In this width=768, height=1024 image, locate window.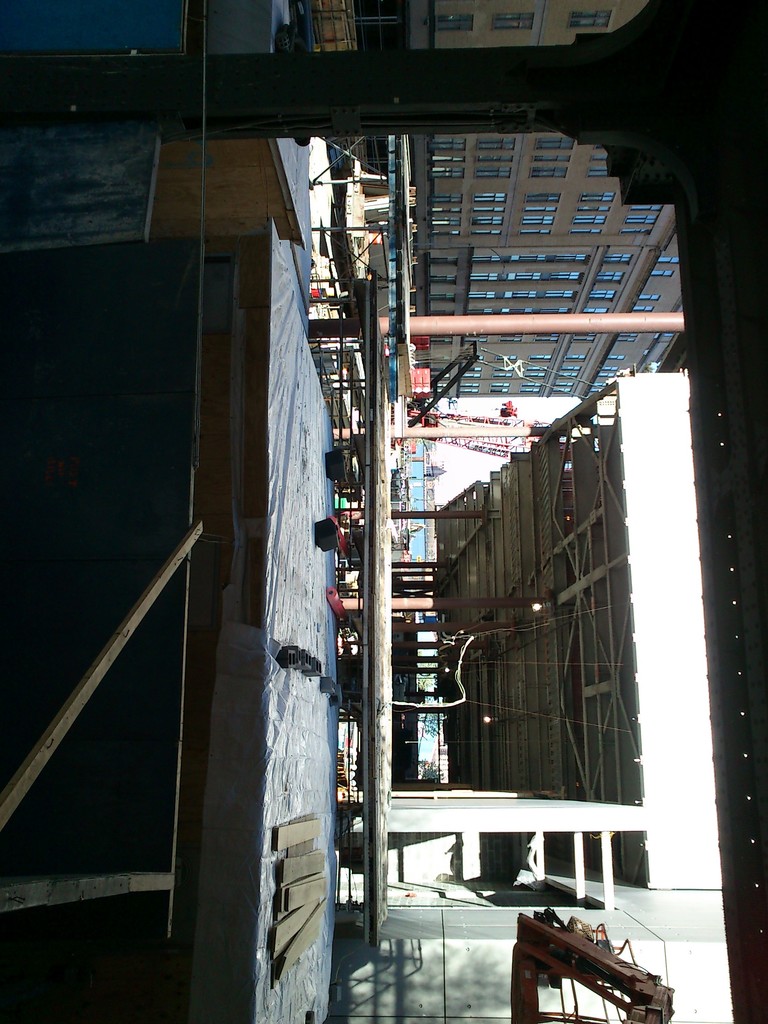
Bounding box: left=630, top=204, right=664, bottom=214.
